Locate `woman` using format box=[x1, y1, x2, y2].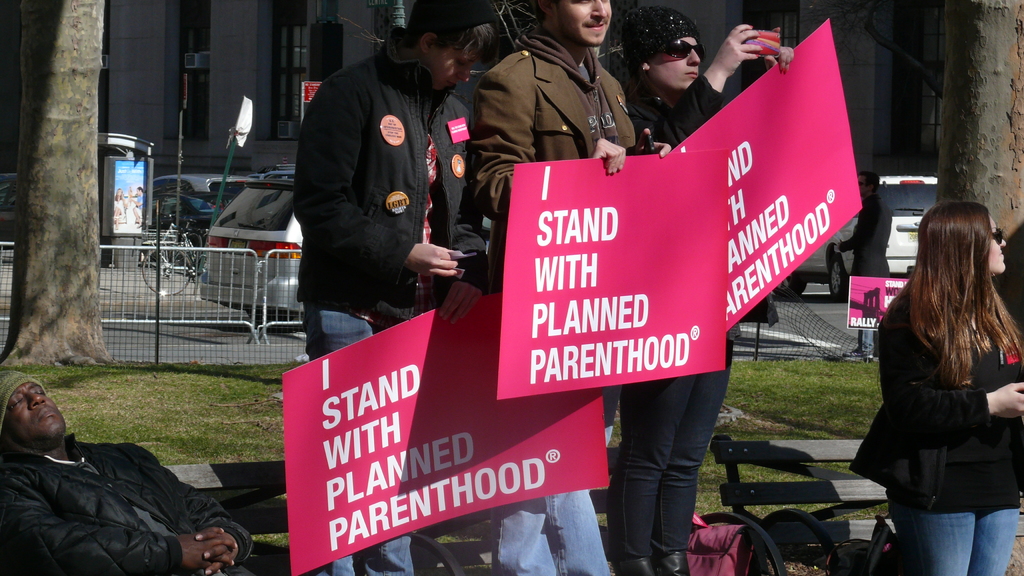
box=[852, 183, 1019, 566].
